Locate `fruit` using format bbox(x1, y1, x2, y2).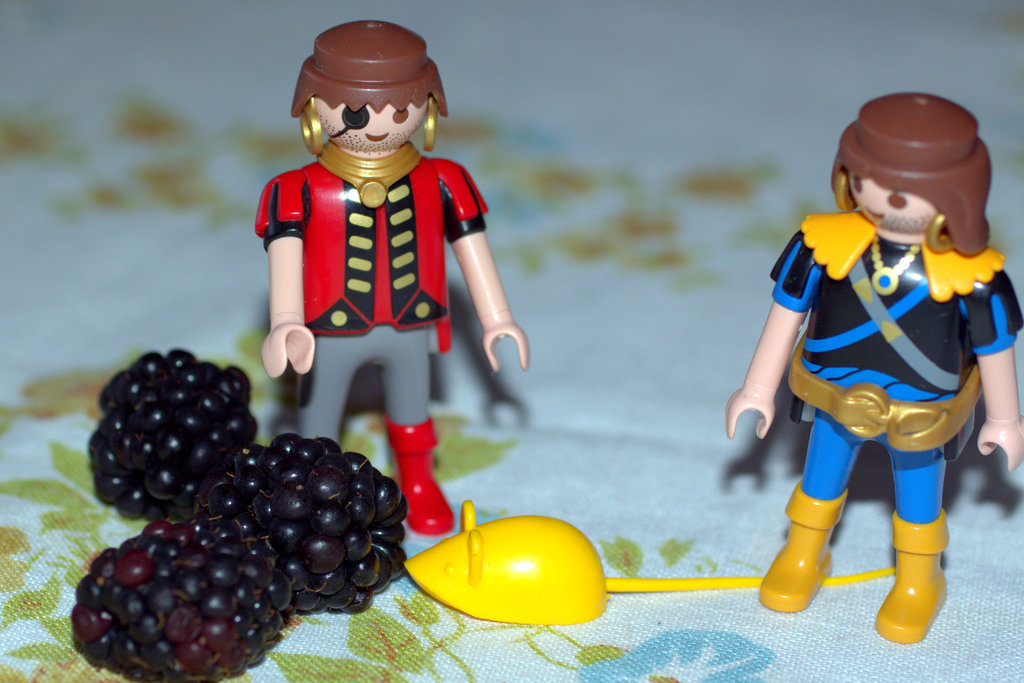
bbox(81, 354, 259, 534).
